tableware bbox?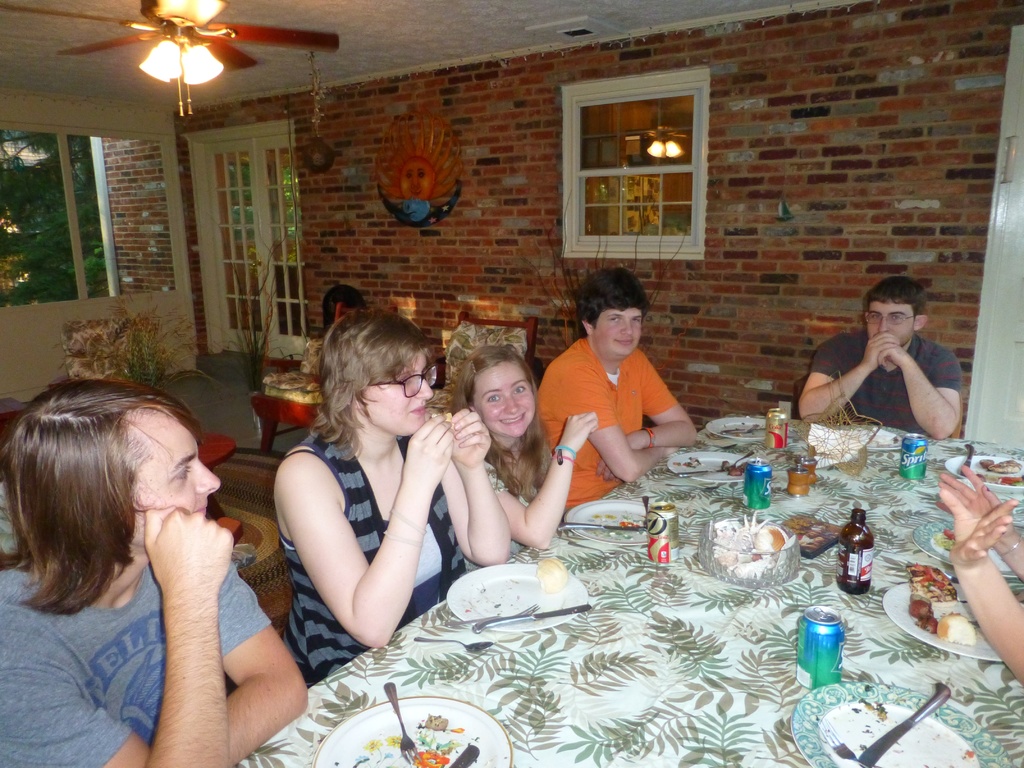
rect(381, 679, 419, 760)
